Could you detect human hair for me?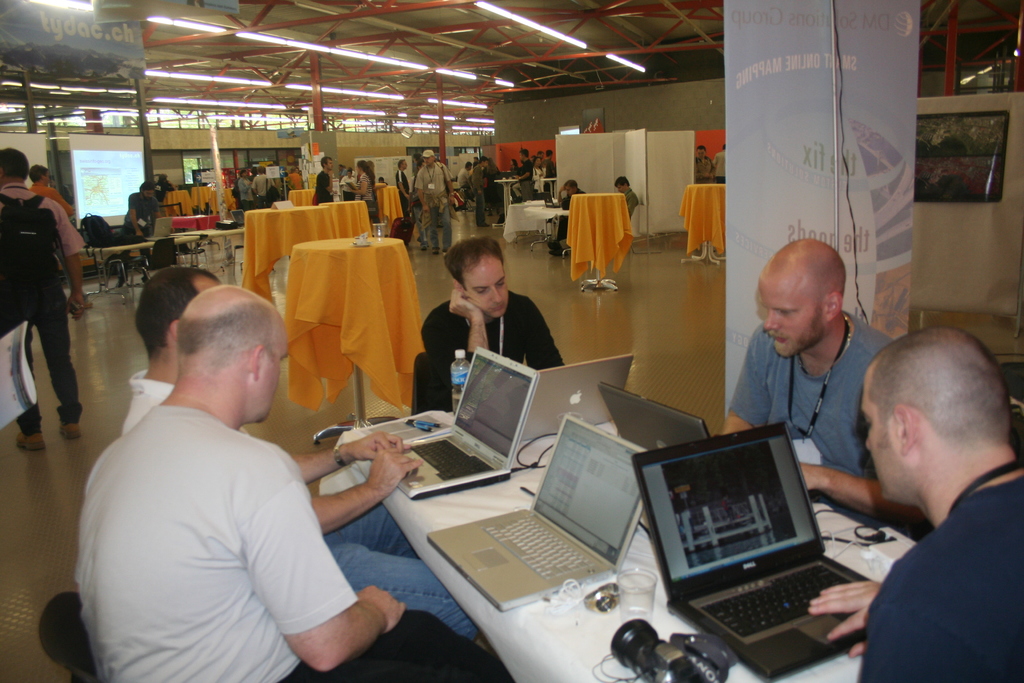
Detection result: [32, 165, 51, 183].
